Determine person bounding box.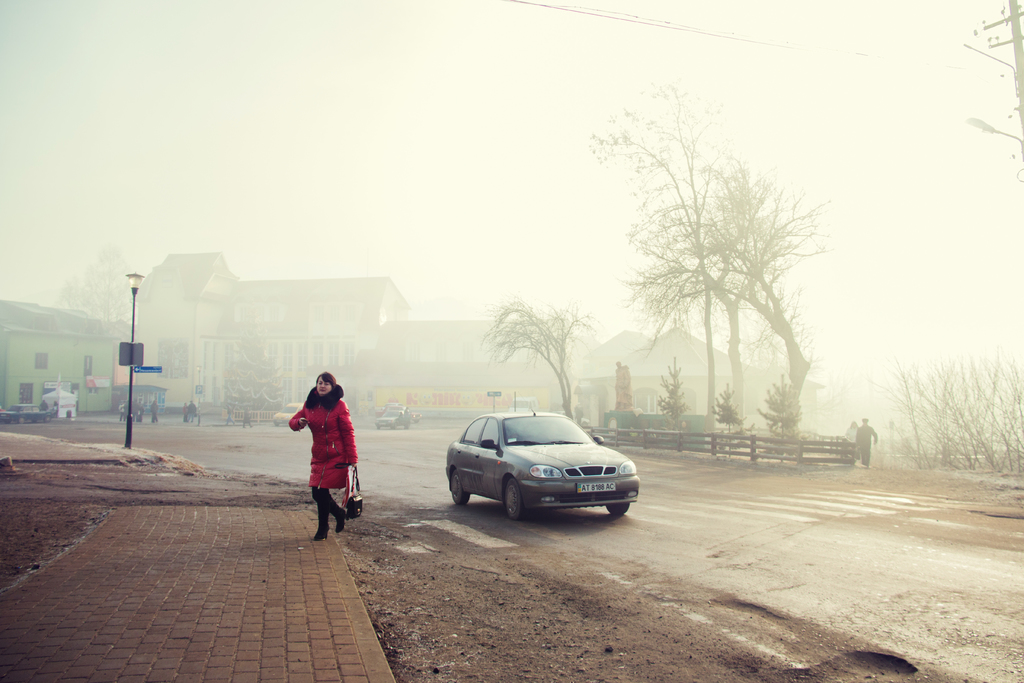
Determined: (224,404,236,427).
